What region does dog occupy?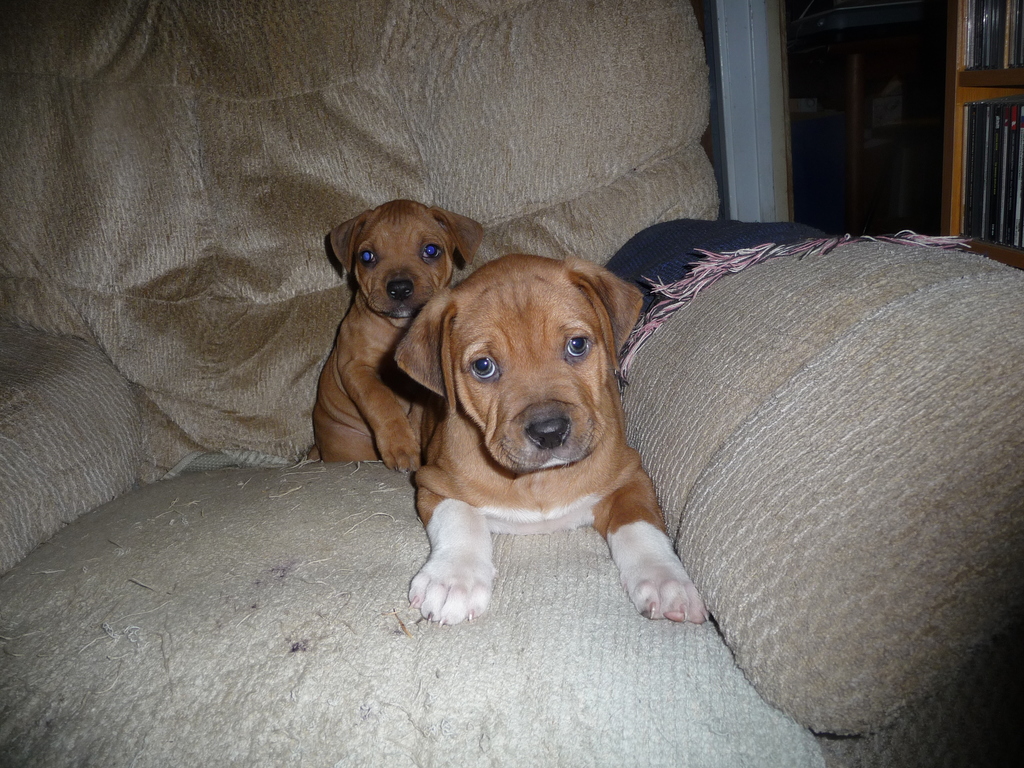
BBox(303, 196, 484, 475).
